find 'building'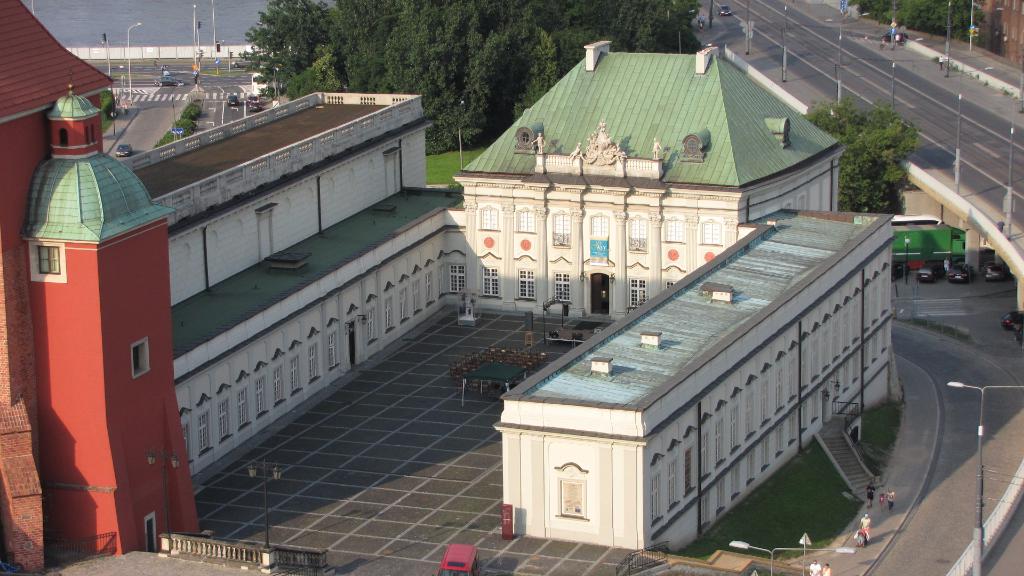
{"x1": 116, "y1": 36, "x2": 899, "y2": 575}
